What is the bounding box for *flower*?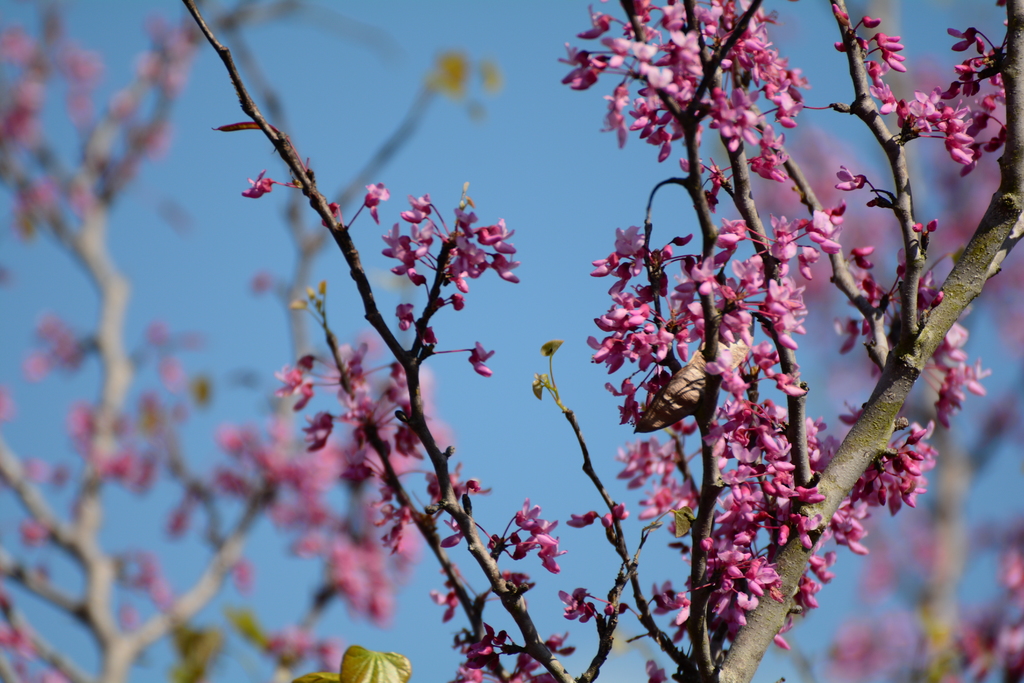
[left=240, top=169, right=272, bottom=199].
